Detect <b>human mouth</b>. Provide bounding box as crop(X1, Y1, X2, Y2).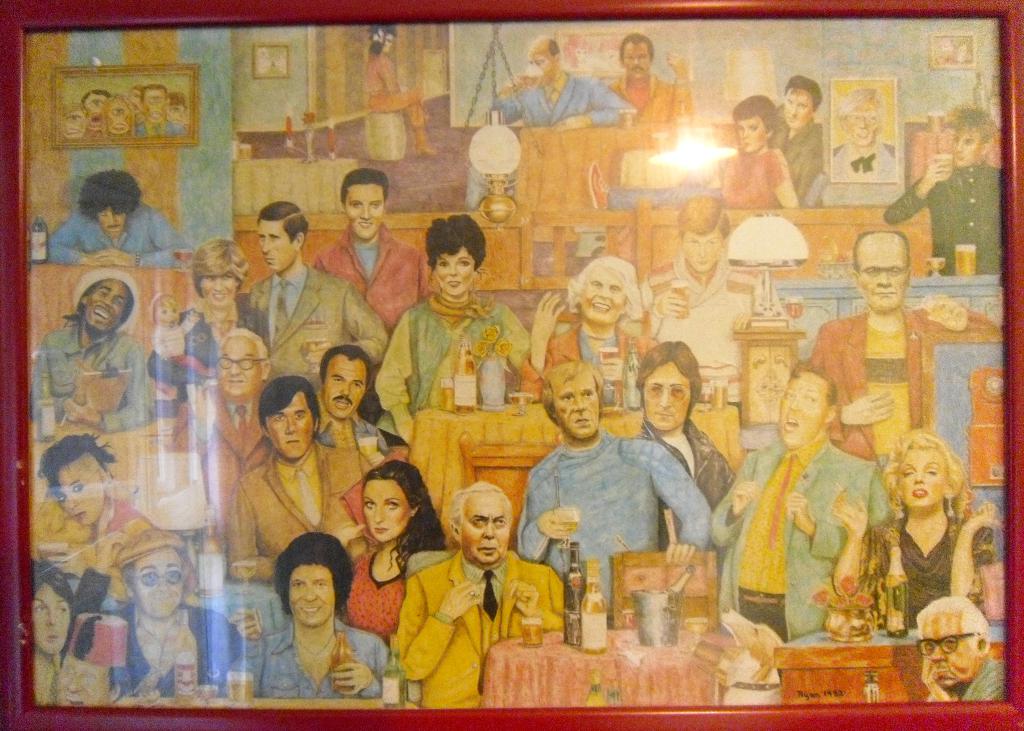
crop(445, 276, 461, 289).
